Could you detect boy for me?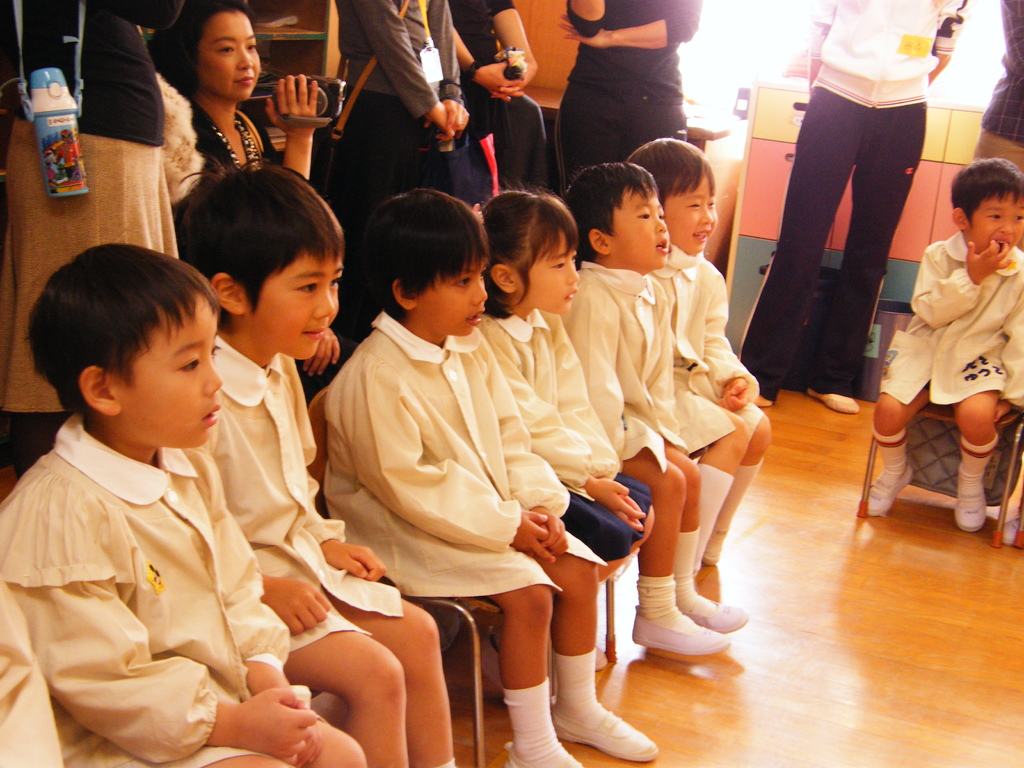
Detection result: locate(865, 155, 1023, 532).
